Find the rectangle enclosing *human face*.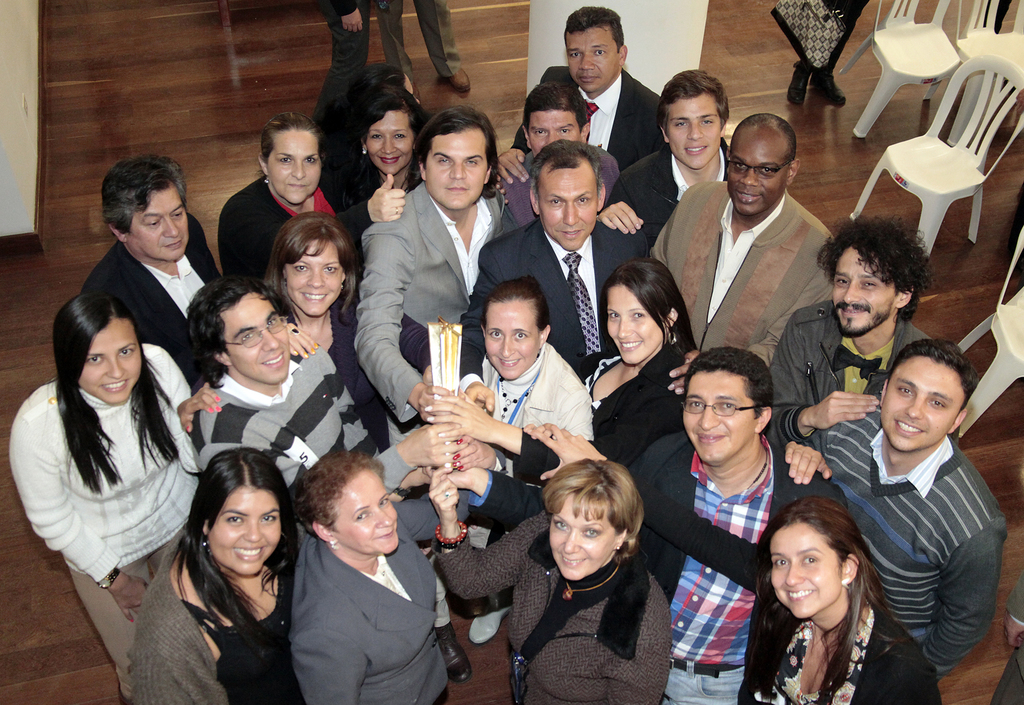
{"x1": 426, "y1": 129, "x2": 488, "y2": 210}.
